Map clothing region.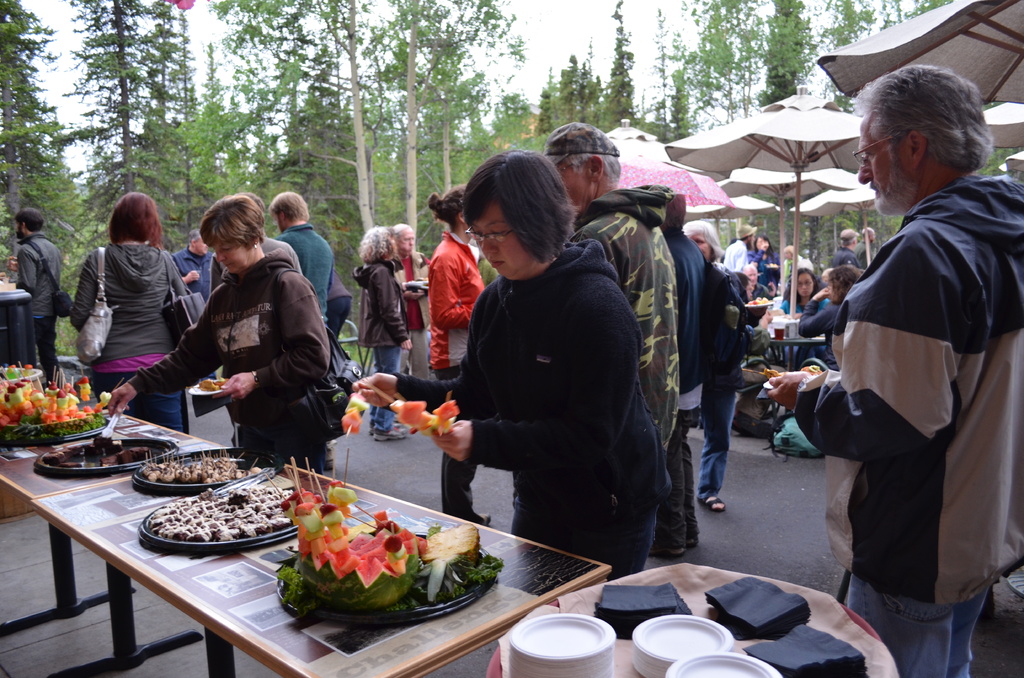
Mapped to bbox(182, 252, 207, 326).
